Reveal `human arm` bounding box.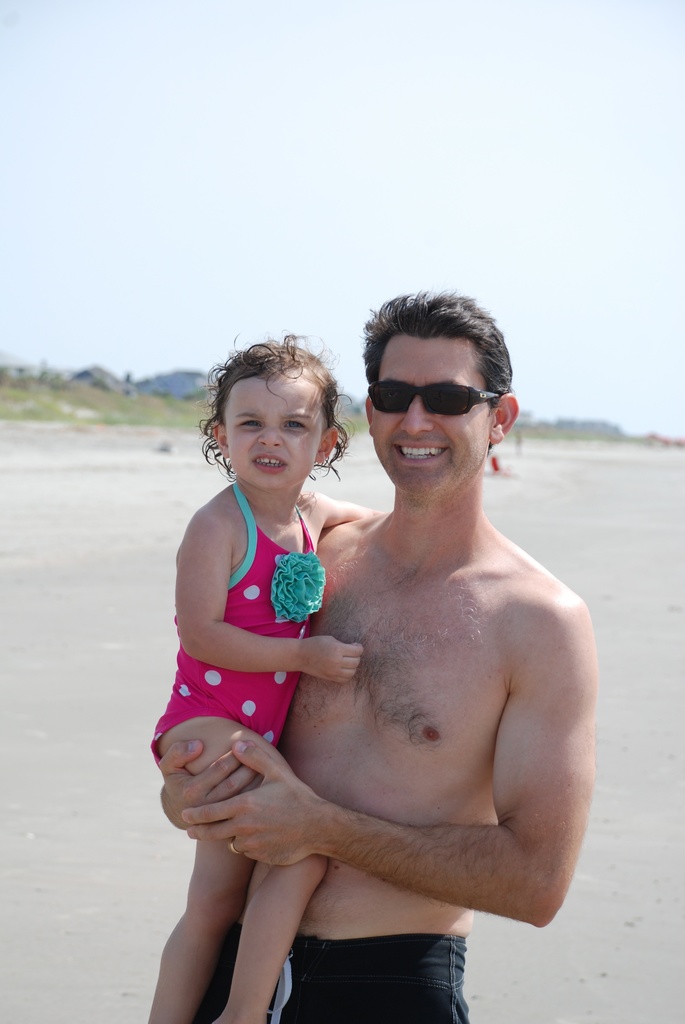
Revealed: bbox=(312, 481, 373, 538).
